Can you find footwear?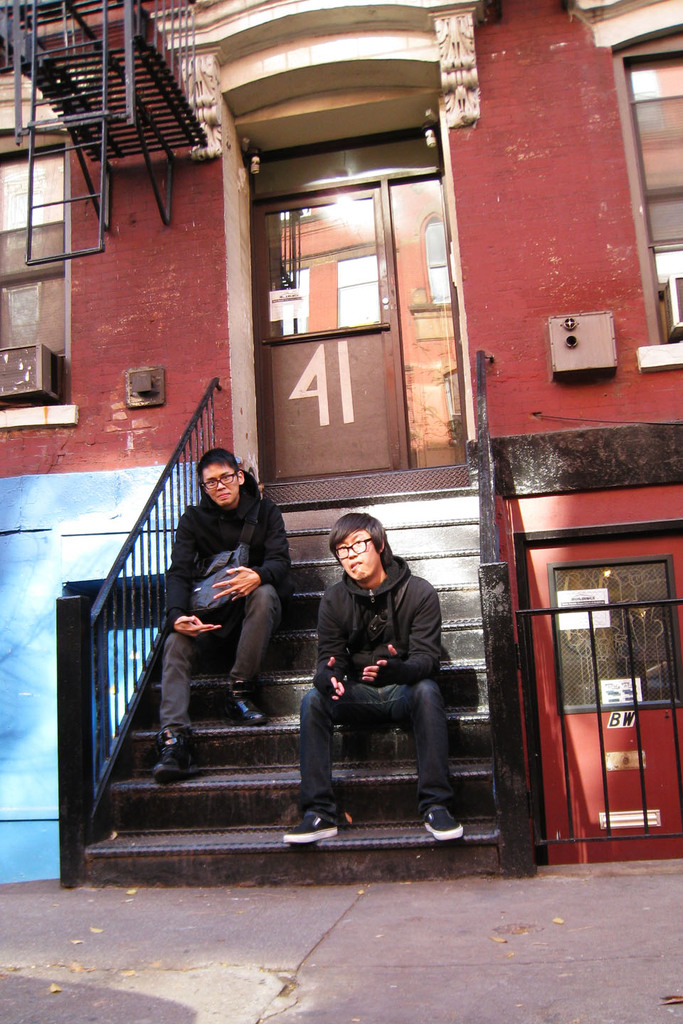
Yes, bounding box: [x1=224, y1=694, x2=270, y2=723].
